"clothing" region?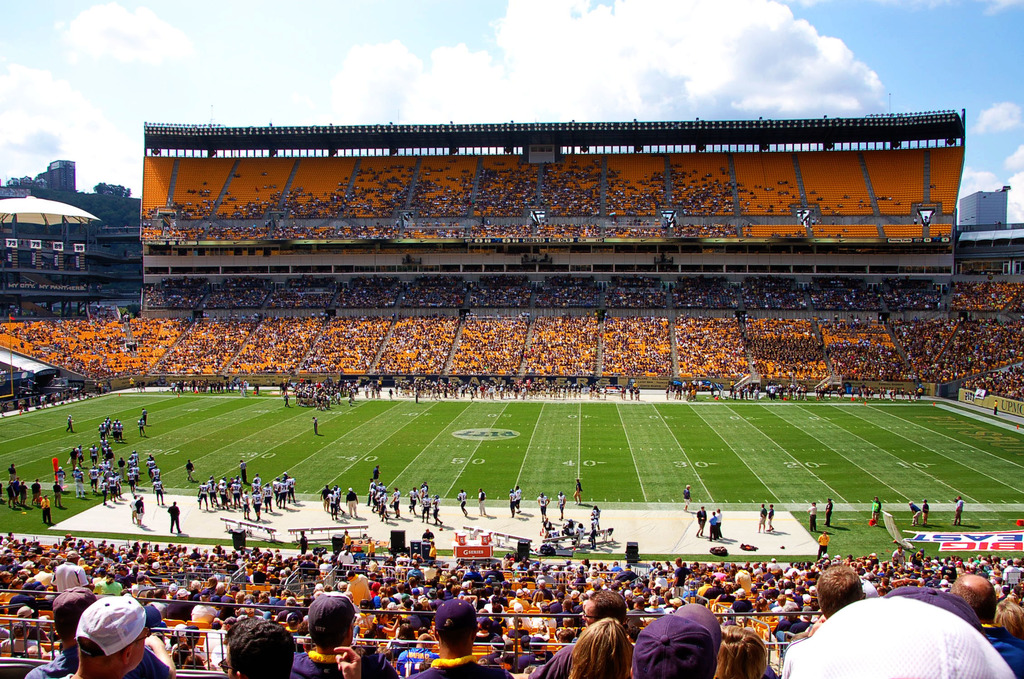
l=109, t=475, r=119, b=496
